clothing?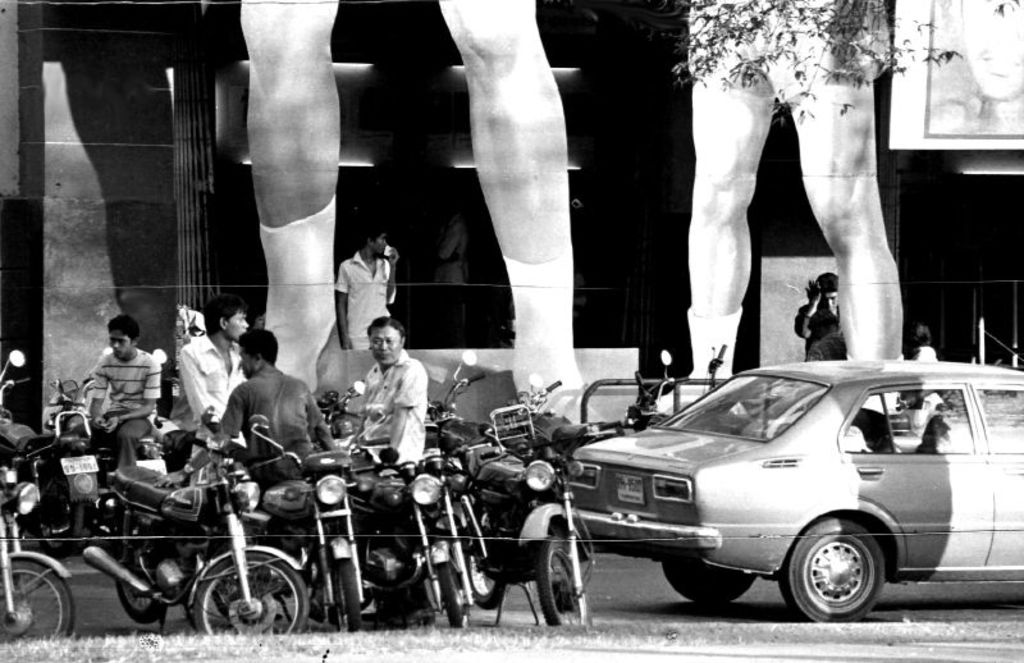
178 337 252 435
